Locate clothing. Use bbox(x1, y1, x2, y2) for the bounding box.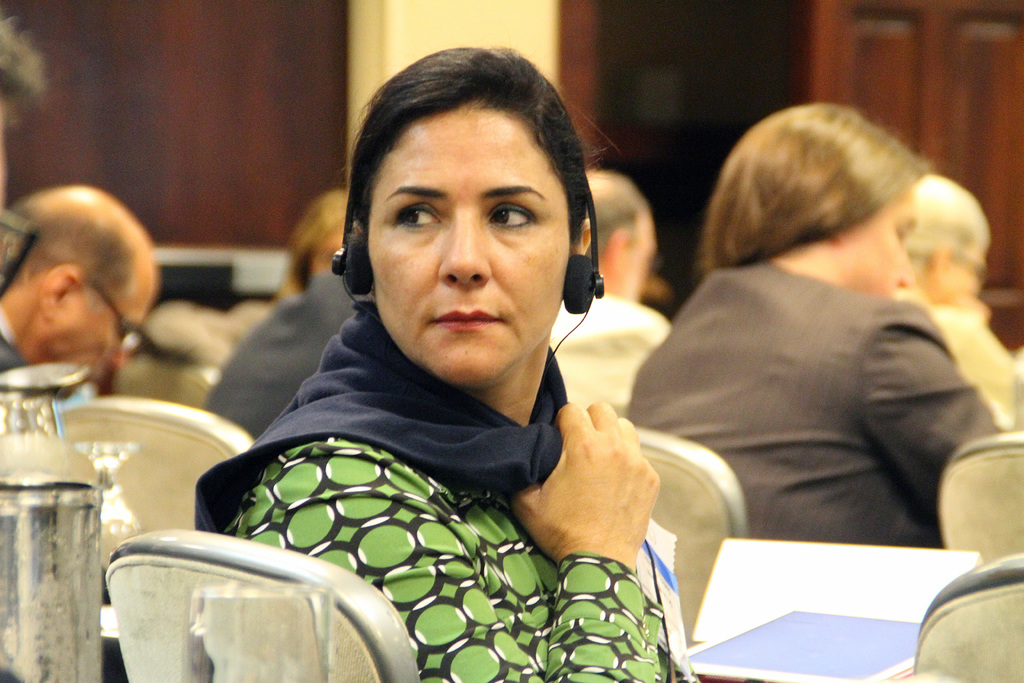
bbox(897, 290, 1018, 421).
